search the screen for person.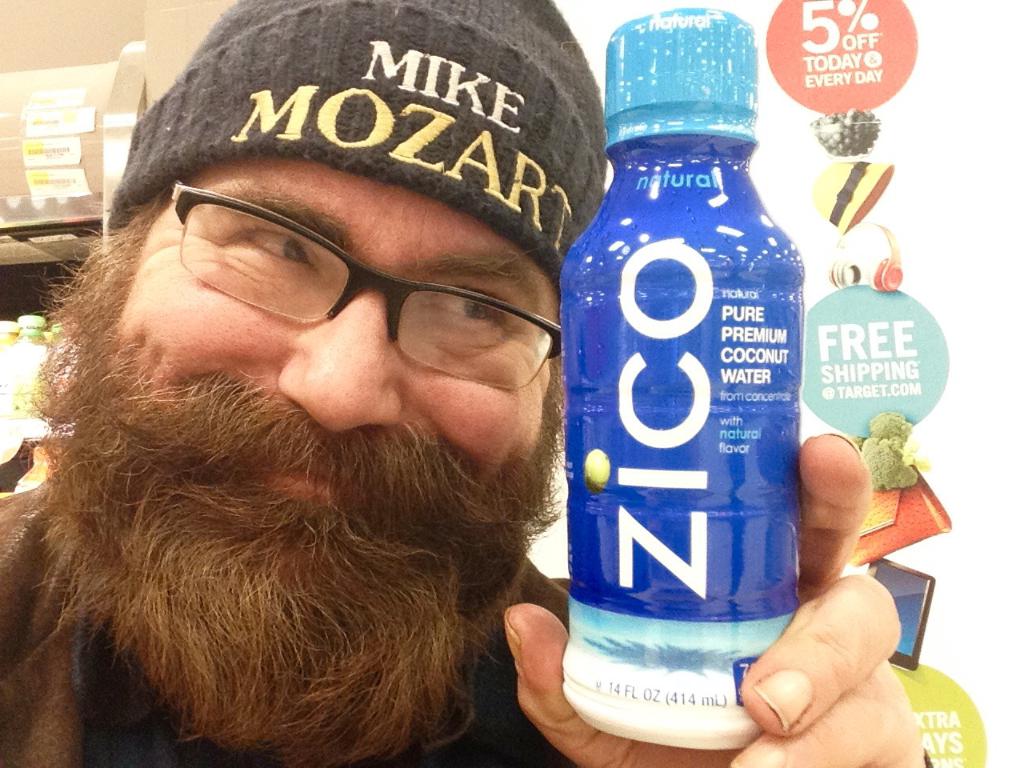
Found at [x1=0, y1=0, x2=930, y2=767].
